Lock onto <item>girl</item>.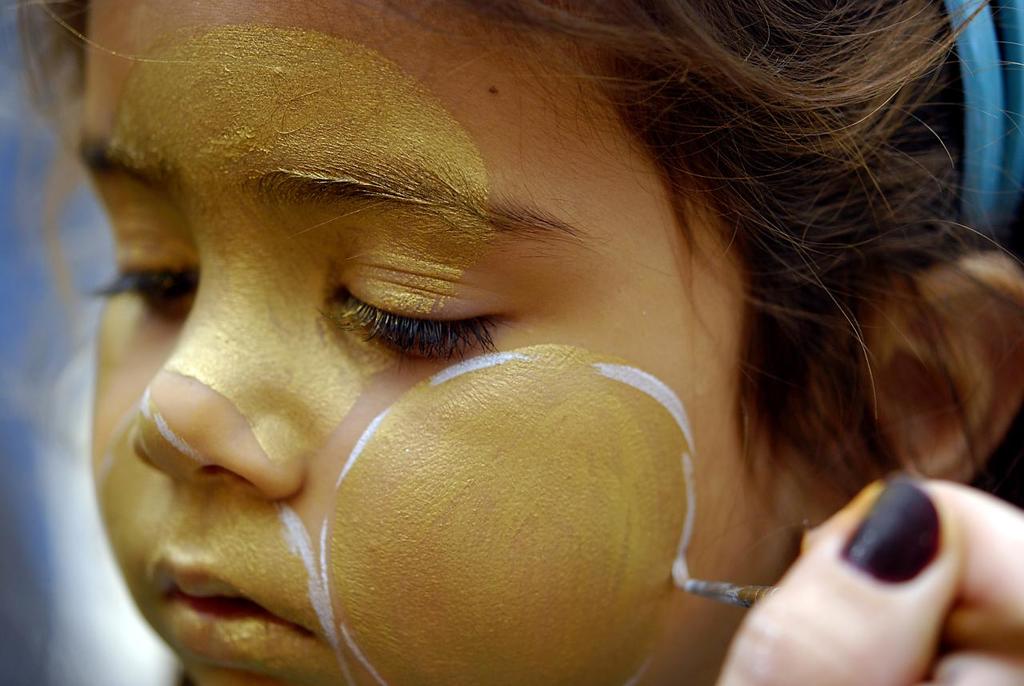
Locked: {"x1": 66, "y1": 6, "x2": 990, "y2": 685}.
